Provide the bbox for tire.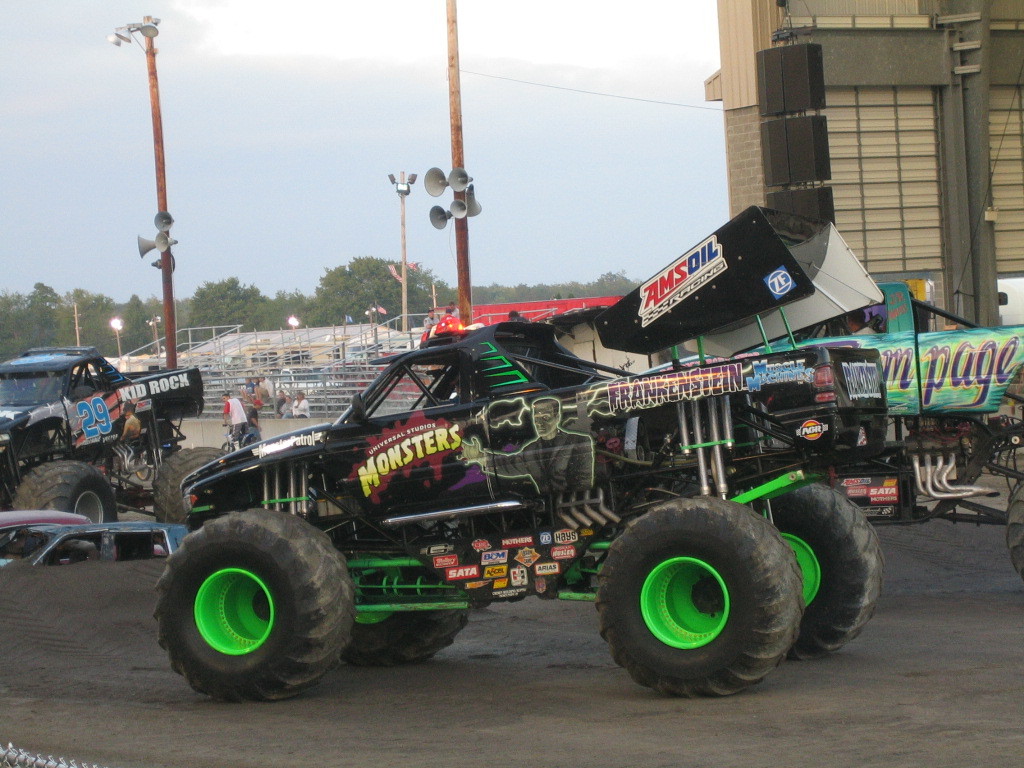
<box>753,480,882,658</box>.
